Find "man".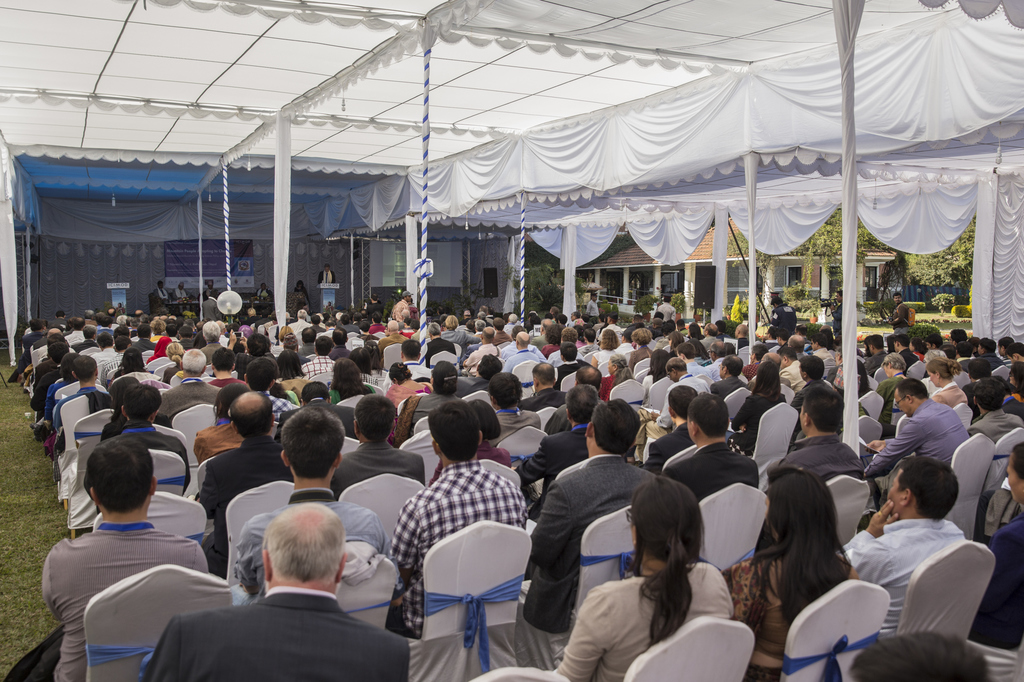
(x1=866, y1=337, x2=884, y2=374).
